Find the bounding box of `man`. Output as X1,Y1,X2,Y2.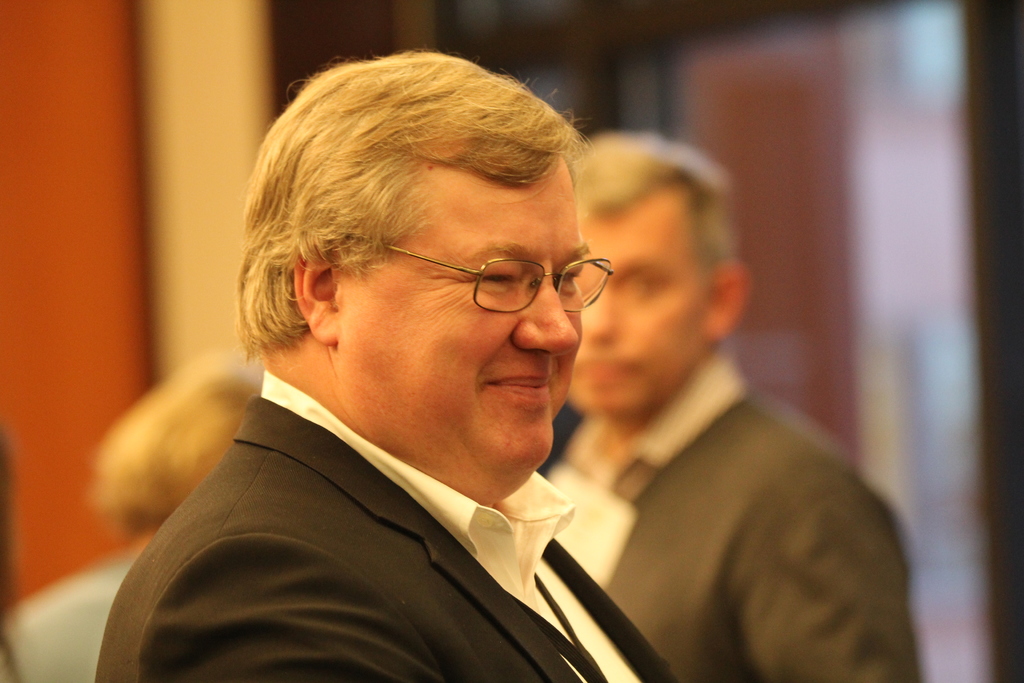
529,131,932,682.
